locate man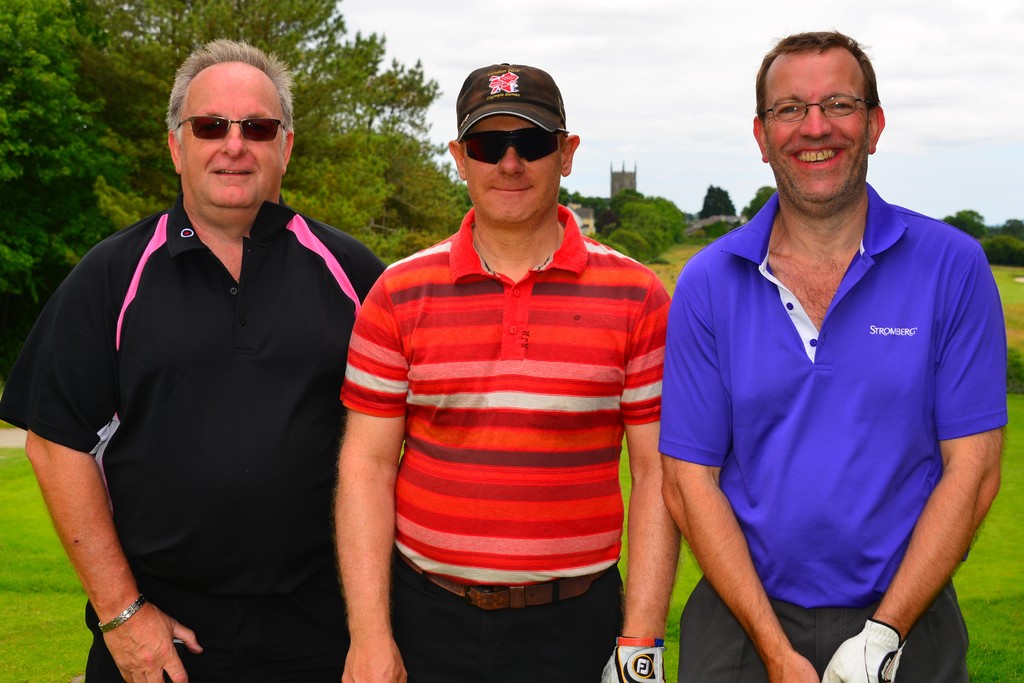
bbox(0, 38, 394, 682)
